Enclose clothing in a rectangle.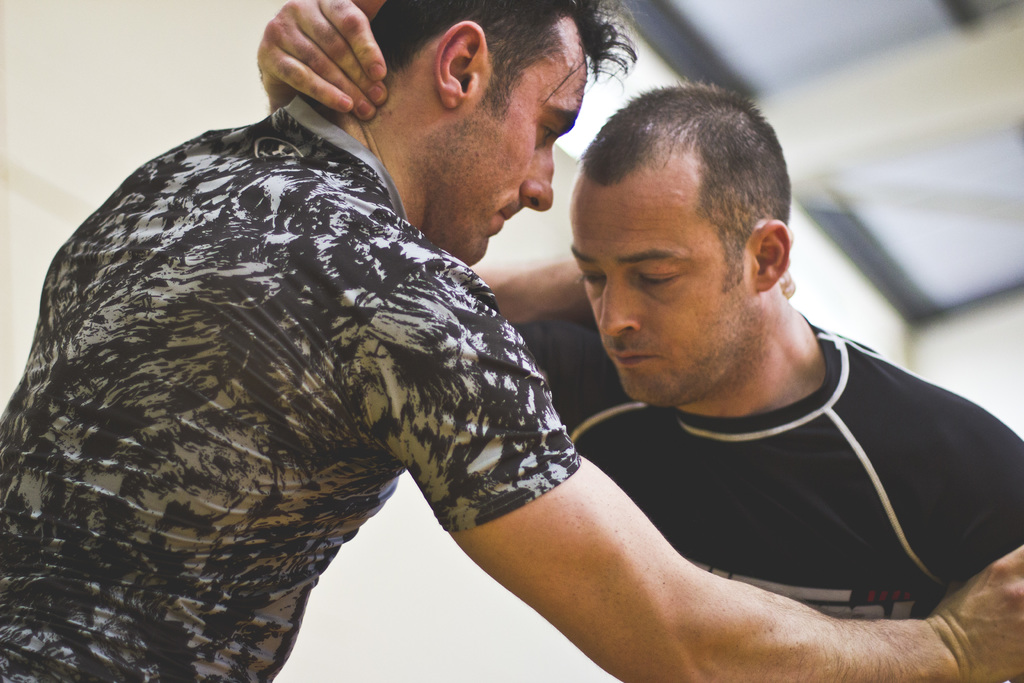
<bbox>502, 306, 1023, 614</bbox>.
